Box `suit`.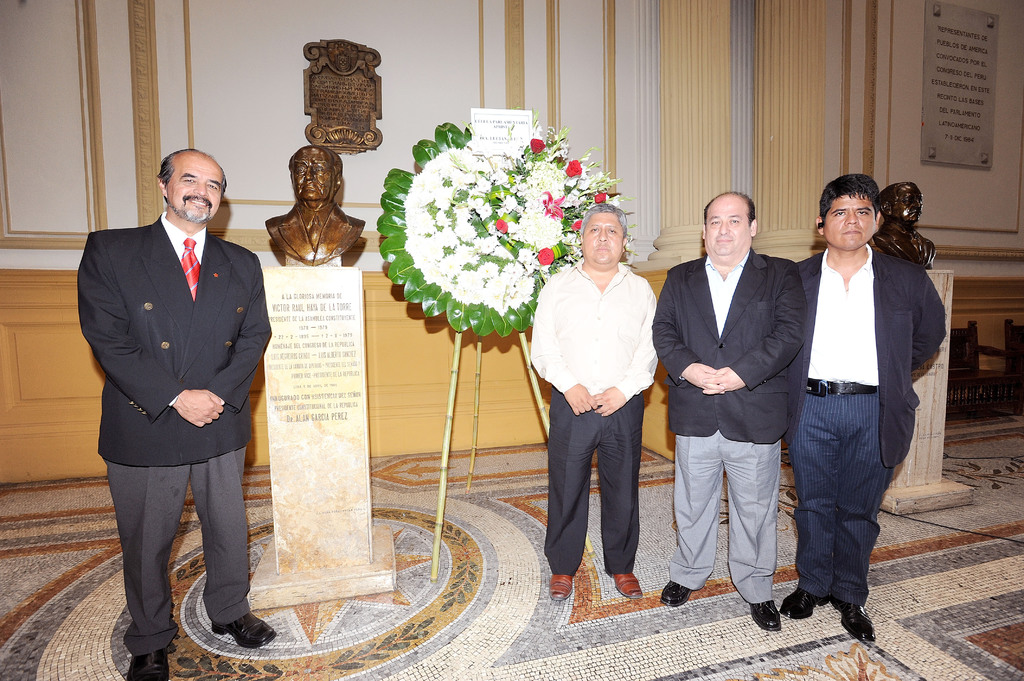
(x1=794, y1=251, x2=947, y2=600).
